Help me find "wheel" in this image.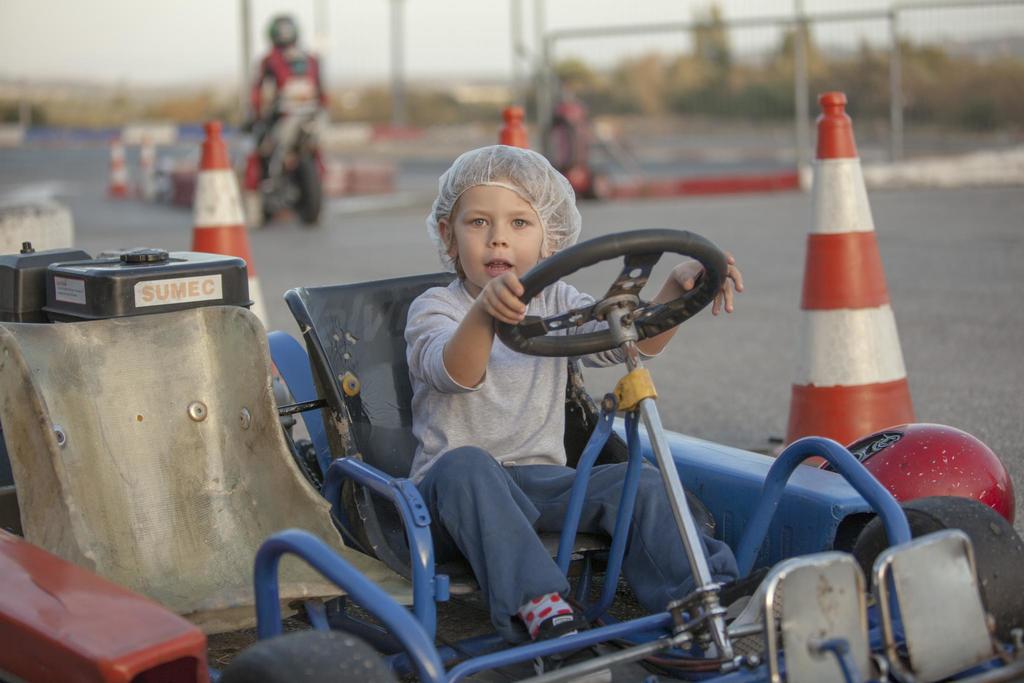
Found it: (x1=497, y1=232, x2=739, y2=386).
